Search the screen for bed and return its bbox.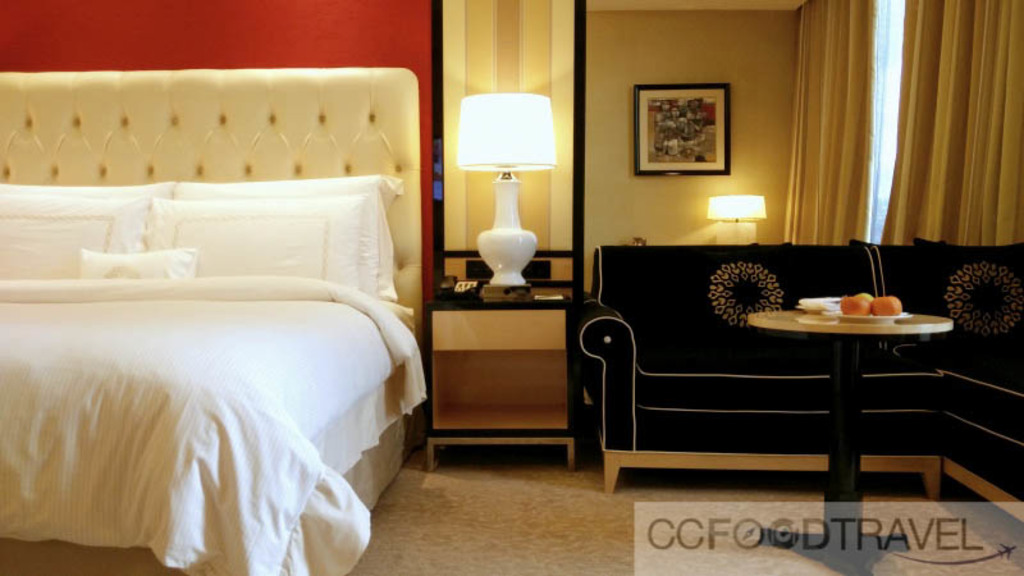
Found: 0:105:419:575.
